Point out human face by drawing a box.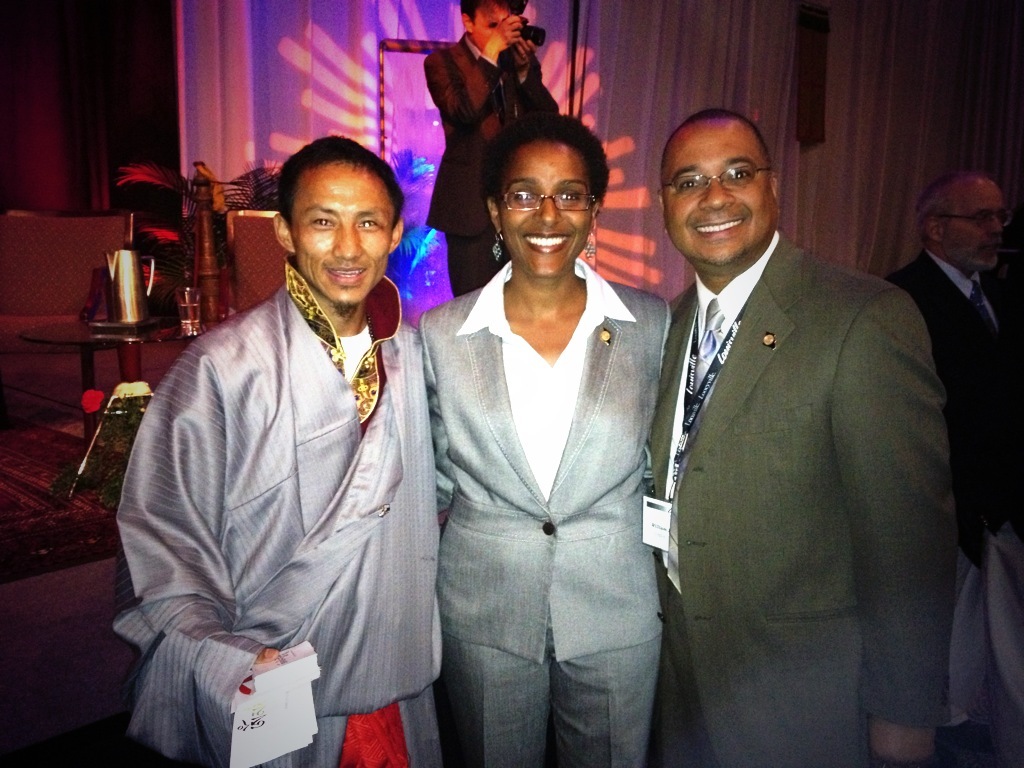
pyautogui.locateOnScreen(288, 156, 401, 306).
